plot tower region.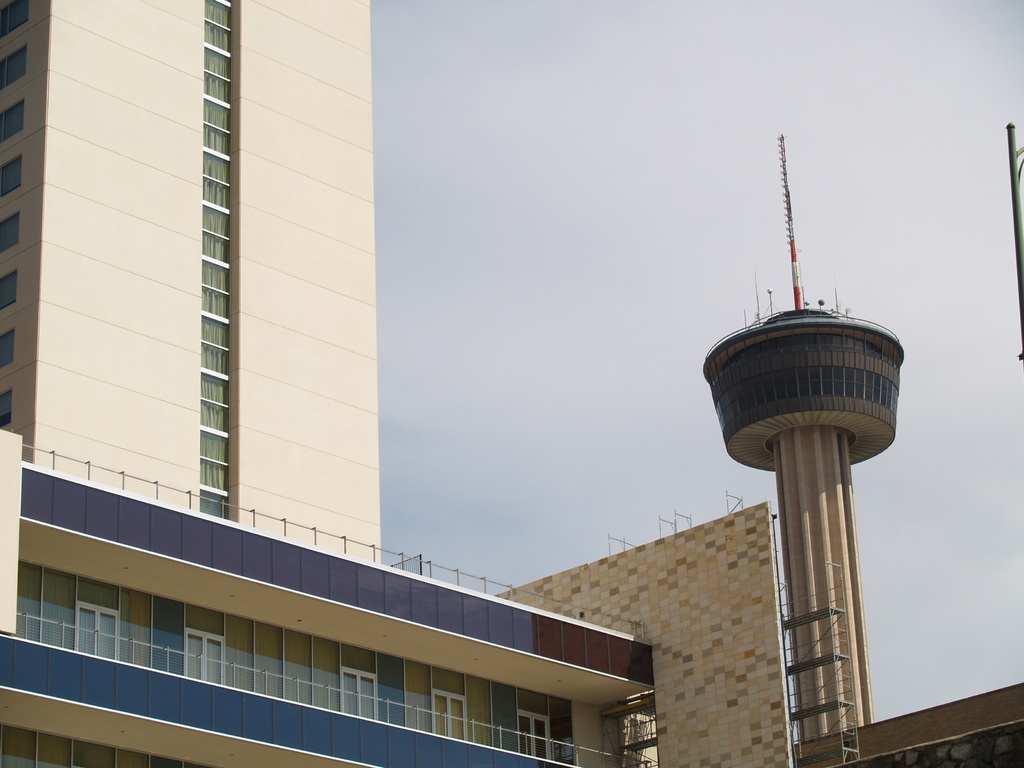
Plotted at left=0, top=0, right=657, bottom=767.
